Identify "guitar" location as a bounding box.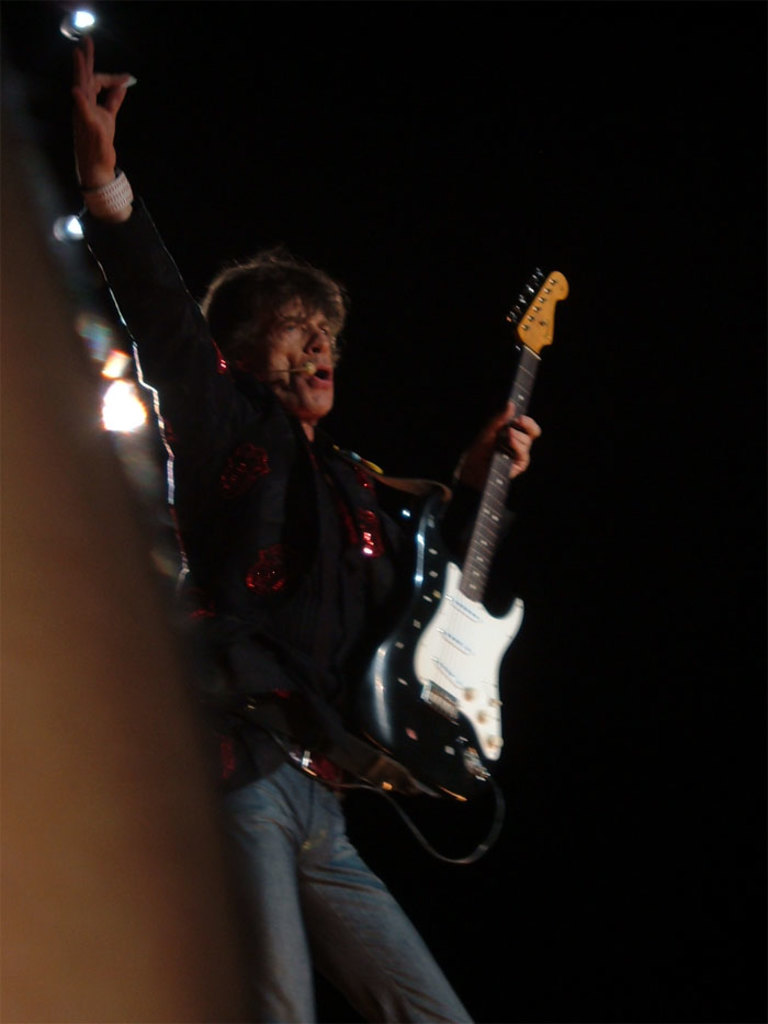
BBox(348, 223, 575, 835).
